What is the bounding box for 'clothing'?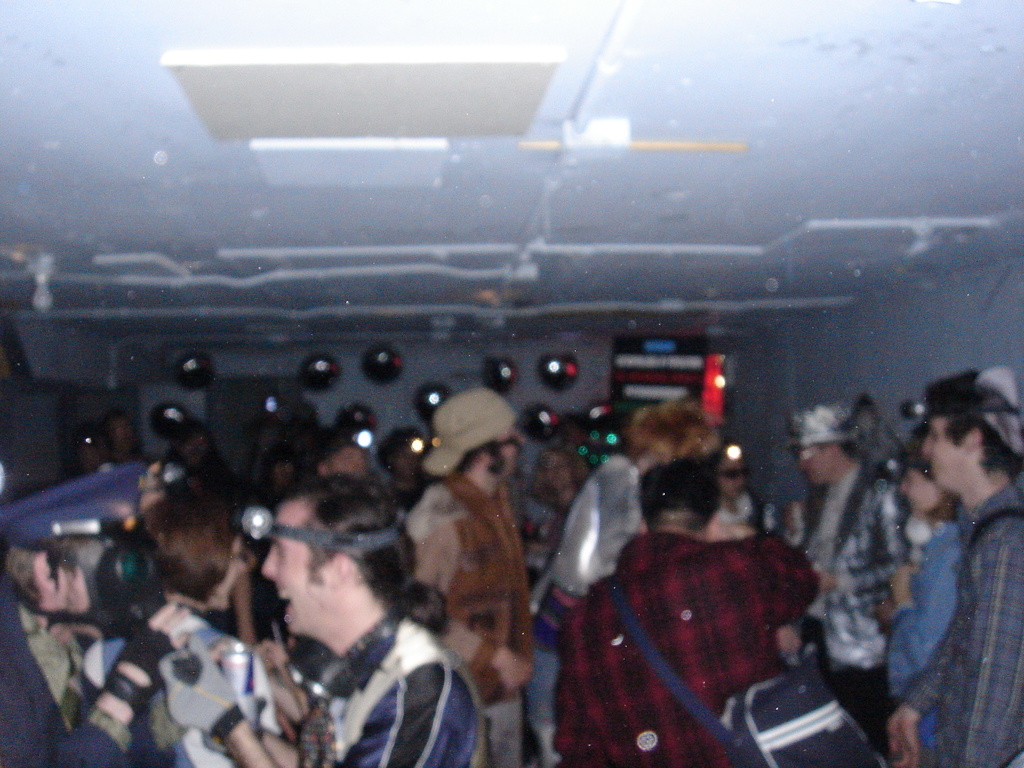
298, 598, 499, 767.
